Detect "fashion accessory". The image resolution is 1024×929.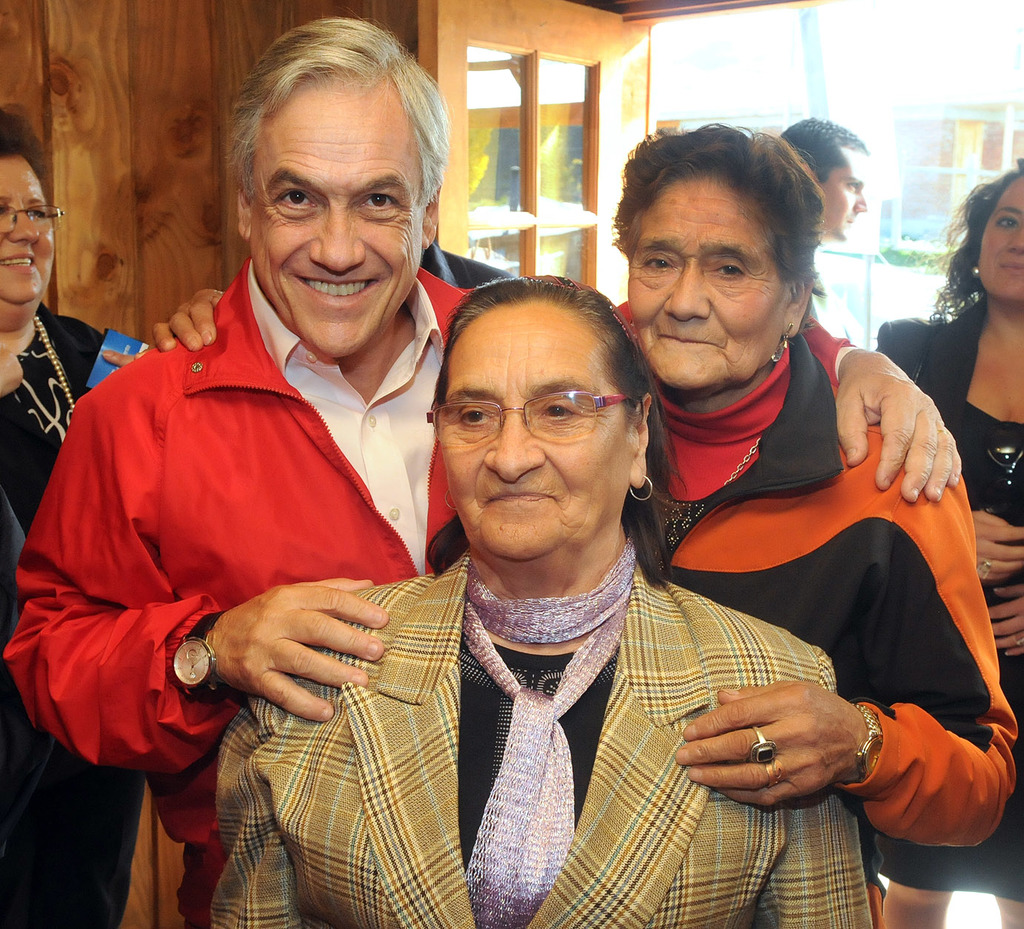
Rect(776, 327, 795, 370).
